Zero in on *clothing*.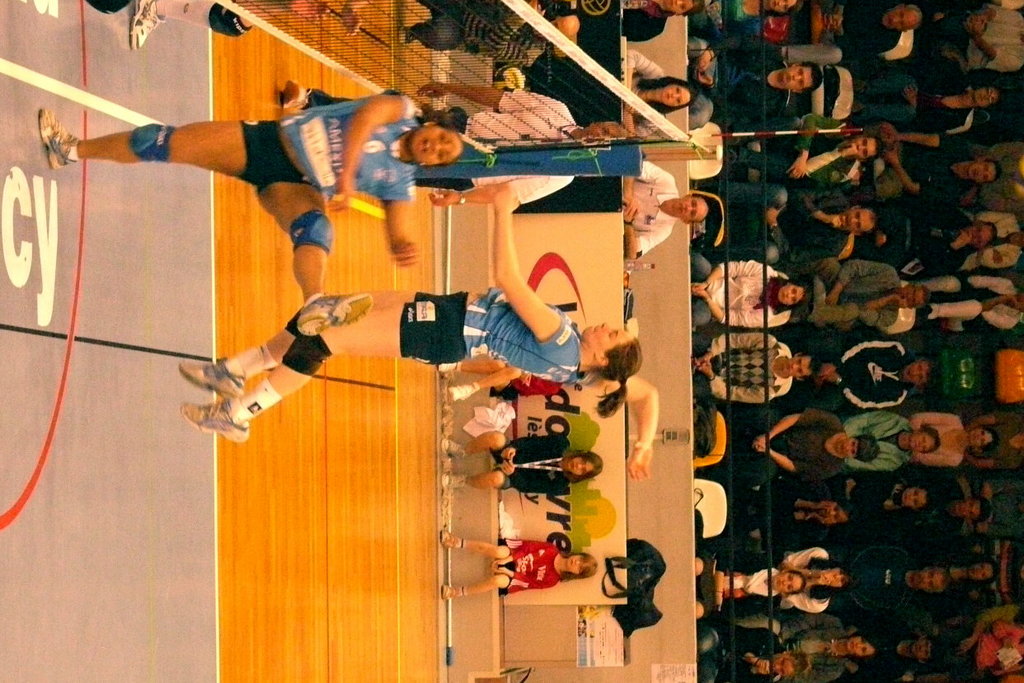
Zeroed in: [x1=686, y1=339, x2=787, y2=398].
